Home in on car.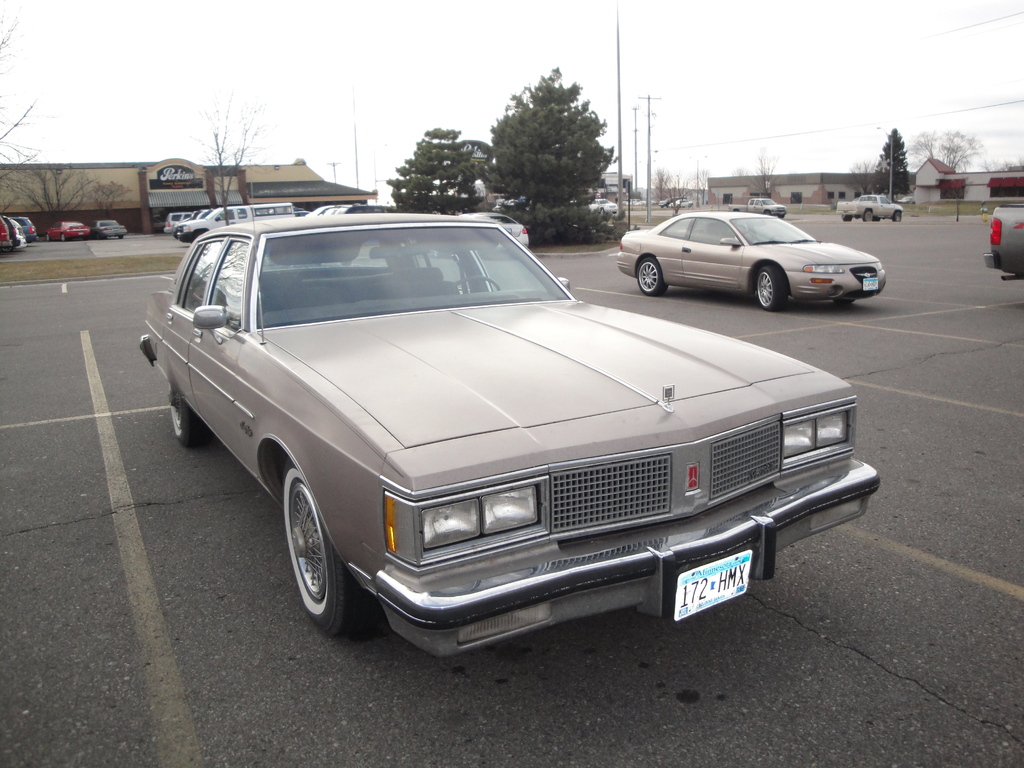
Homed in at crop(130, 210, 872, 657).
